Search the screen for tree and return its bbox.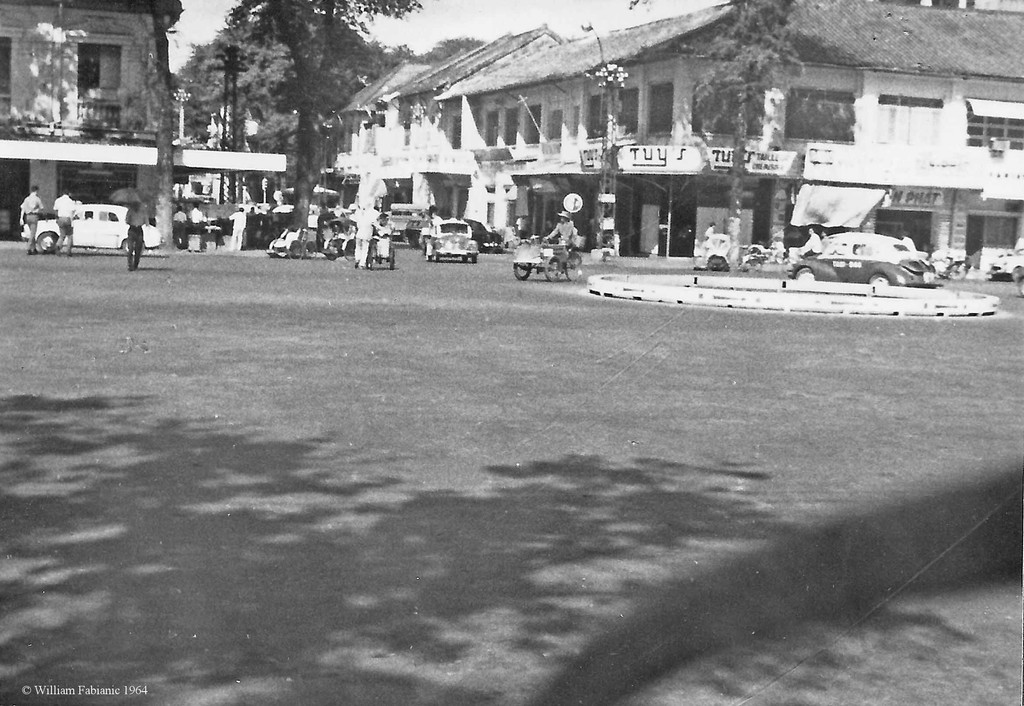
Found: crop(425, 33, 488, 63).
